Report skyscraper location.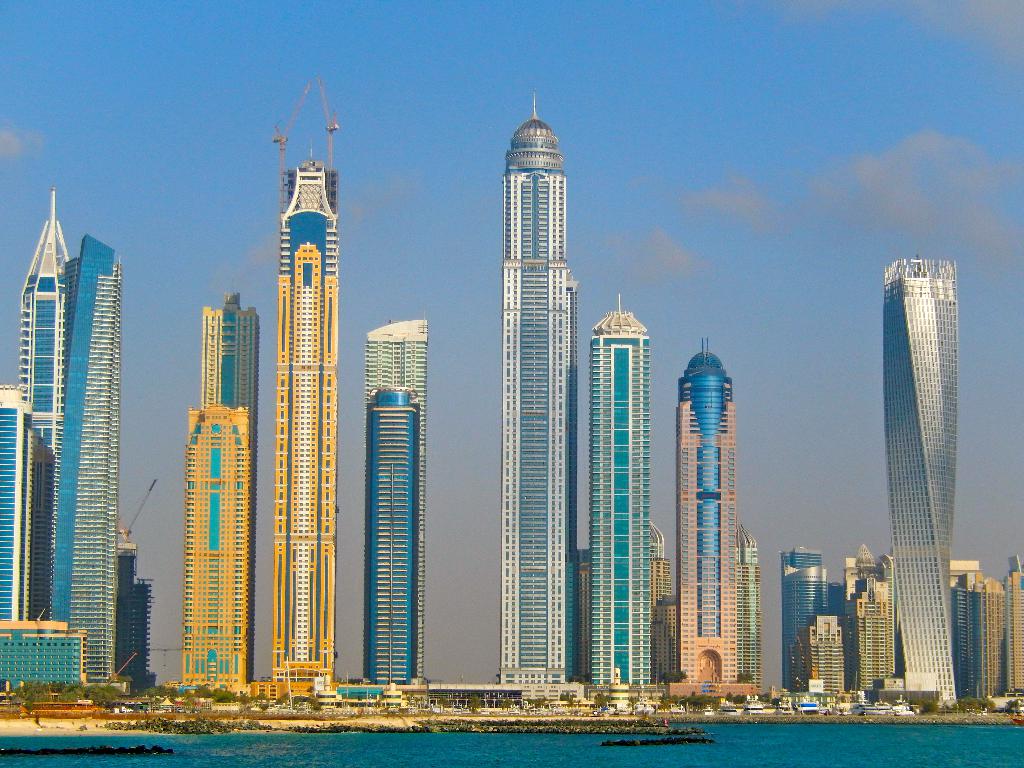
Report: l=180, t=300, r=260, b=689.
